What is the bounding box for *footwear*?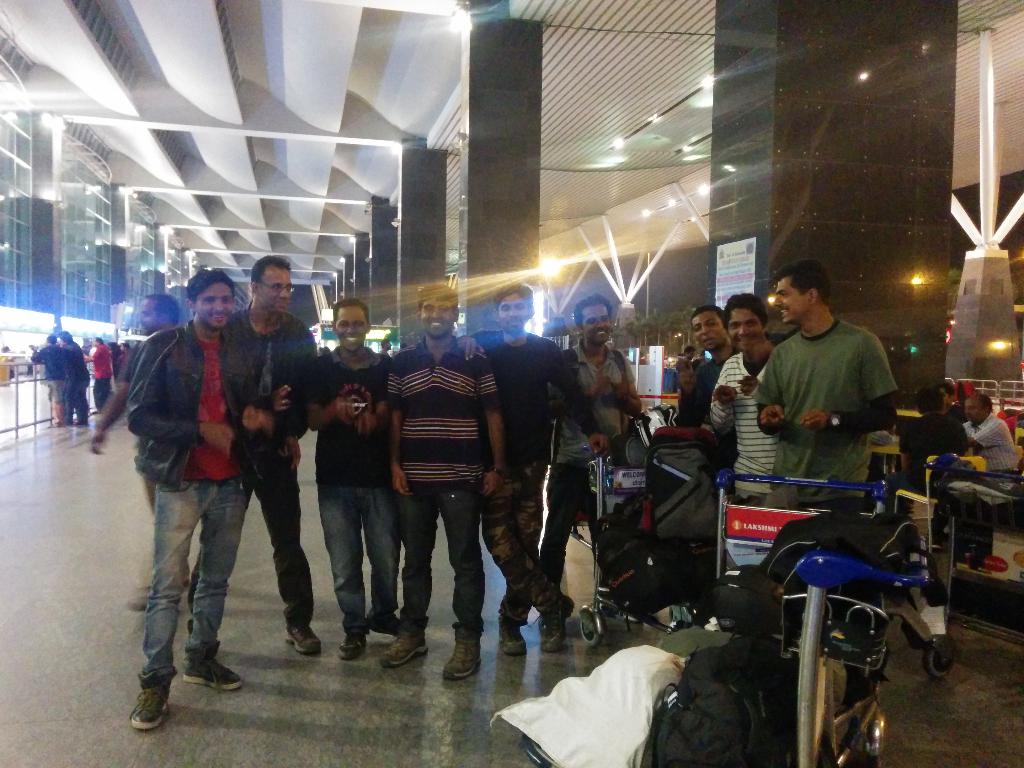
BBox(40, 421, 58, 431).
